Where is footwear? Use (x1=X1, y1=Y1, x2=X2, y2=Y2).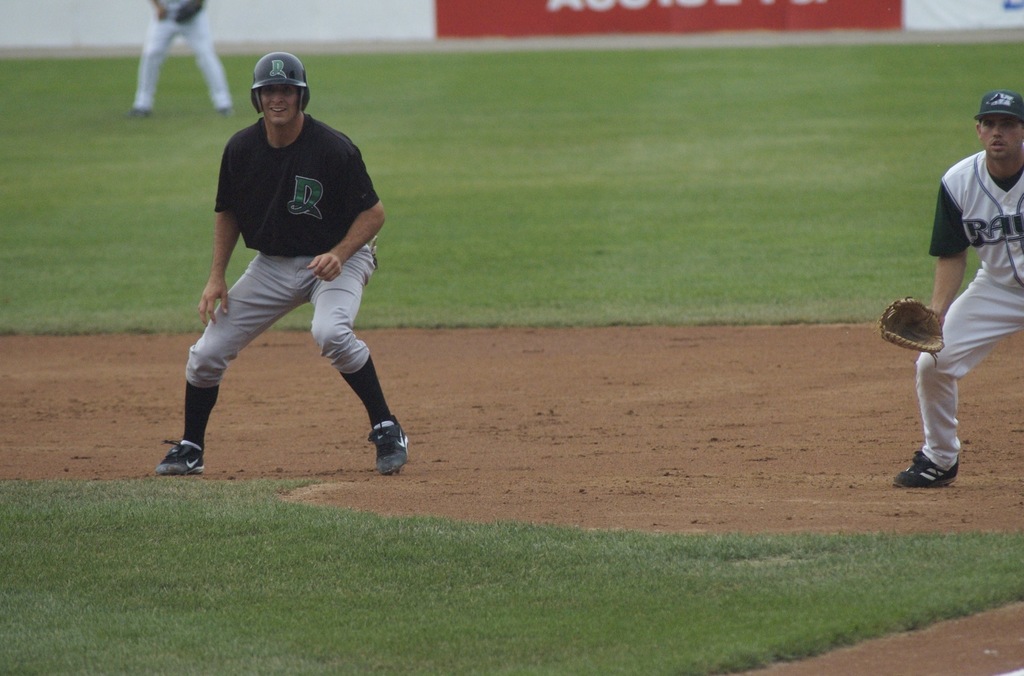
(x1=890, y1=446, x2=959, y2=485).
